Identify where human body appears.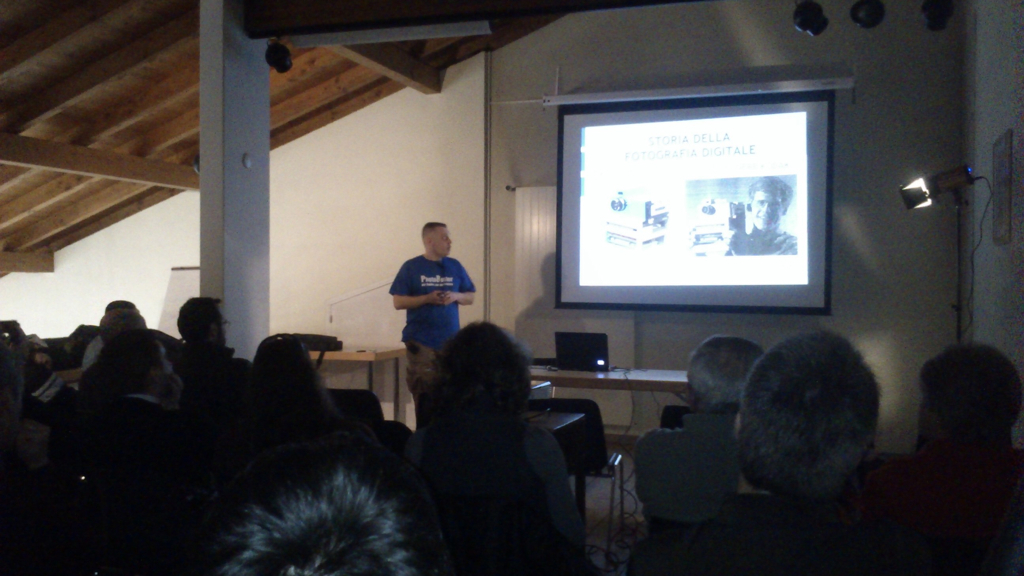
Appears at l=626, t=332, r=767, b=522.
